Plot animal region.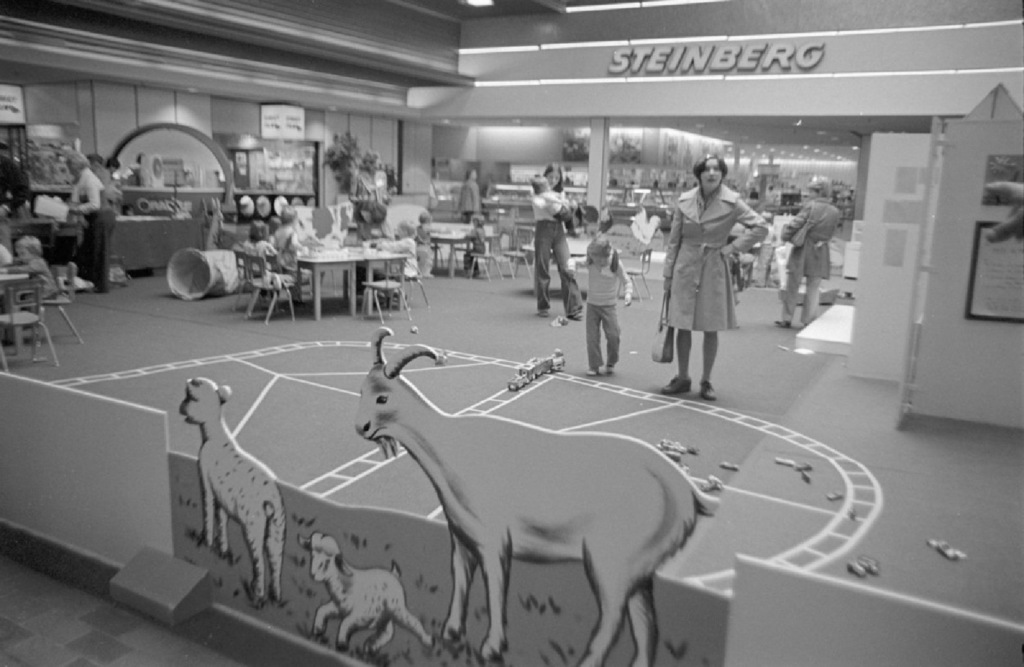
Plotted at {"x1": 178, "y1": 375, "x2": 284, "y2": 602}.
